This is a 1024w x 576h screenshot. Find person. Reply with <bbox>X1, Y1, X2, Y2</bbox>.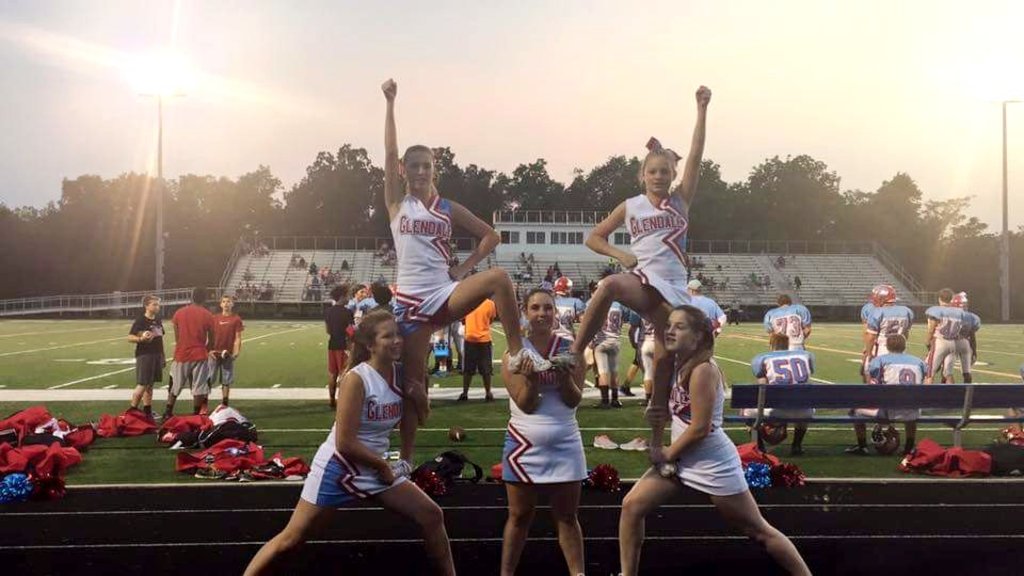
<bbox>355, 279, 398, 318</bbox>.
